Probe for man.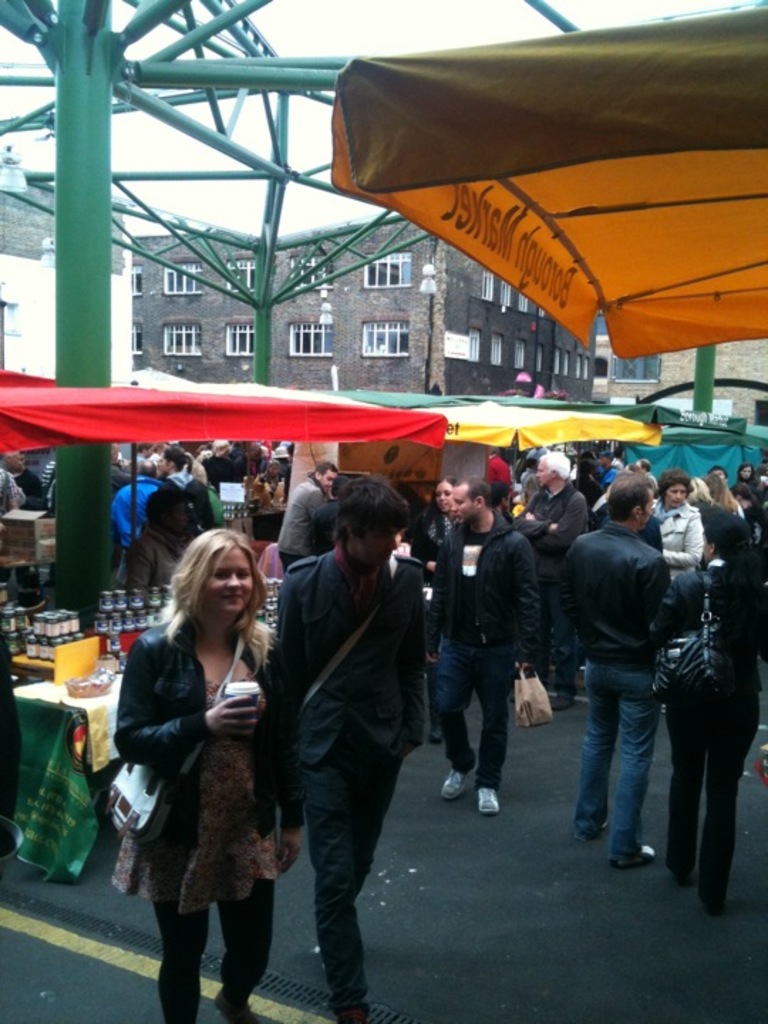
Probe result: locate(128, 484, 199, 582).
